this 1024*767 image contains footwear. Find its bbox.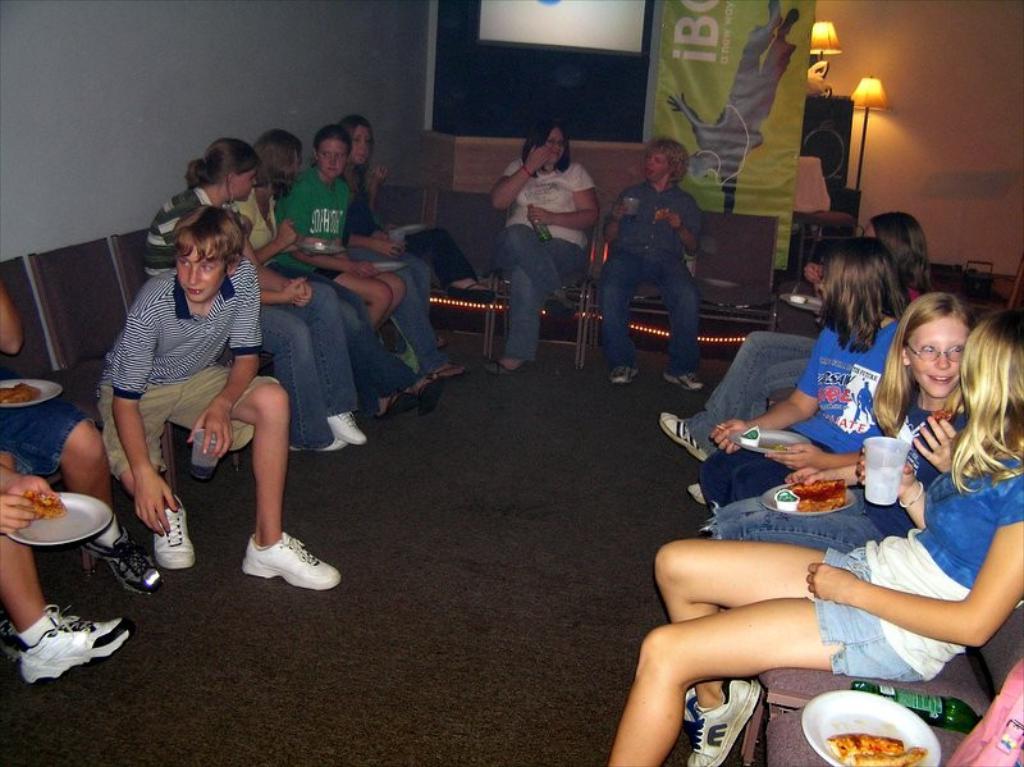
left=289, top=435, right=348, bottom=452.
